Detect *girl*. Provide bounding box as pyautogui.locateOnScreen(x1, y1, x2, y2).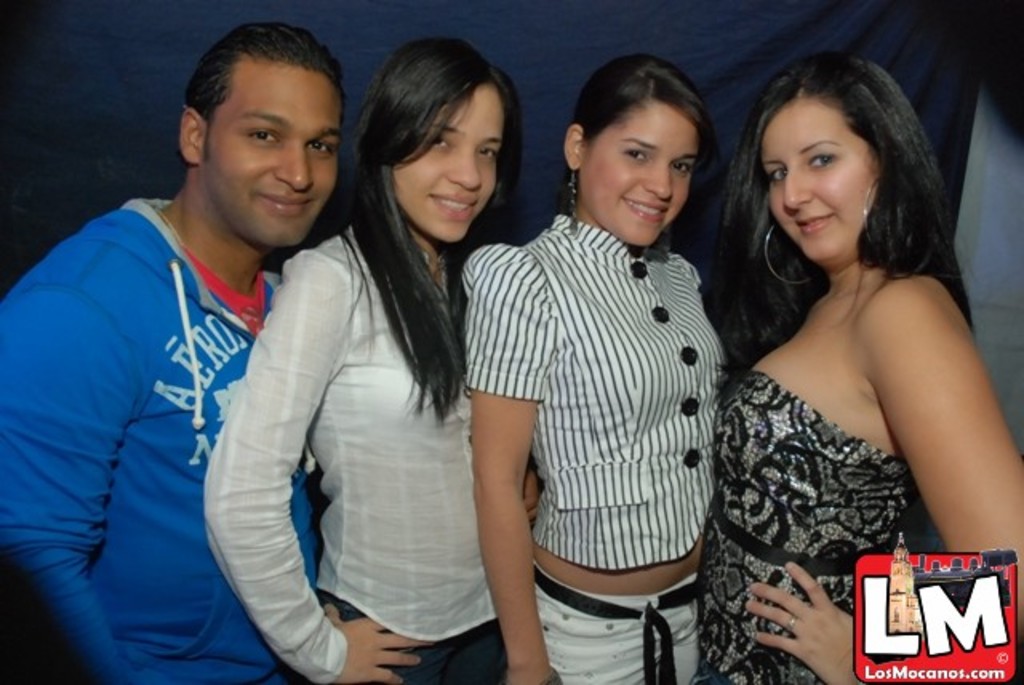
pyautogui.locateOnScreen(710, 42, 1022, 683).
